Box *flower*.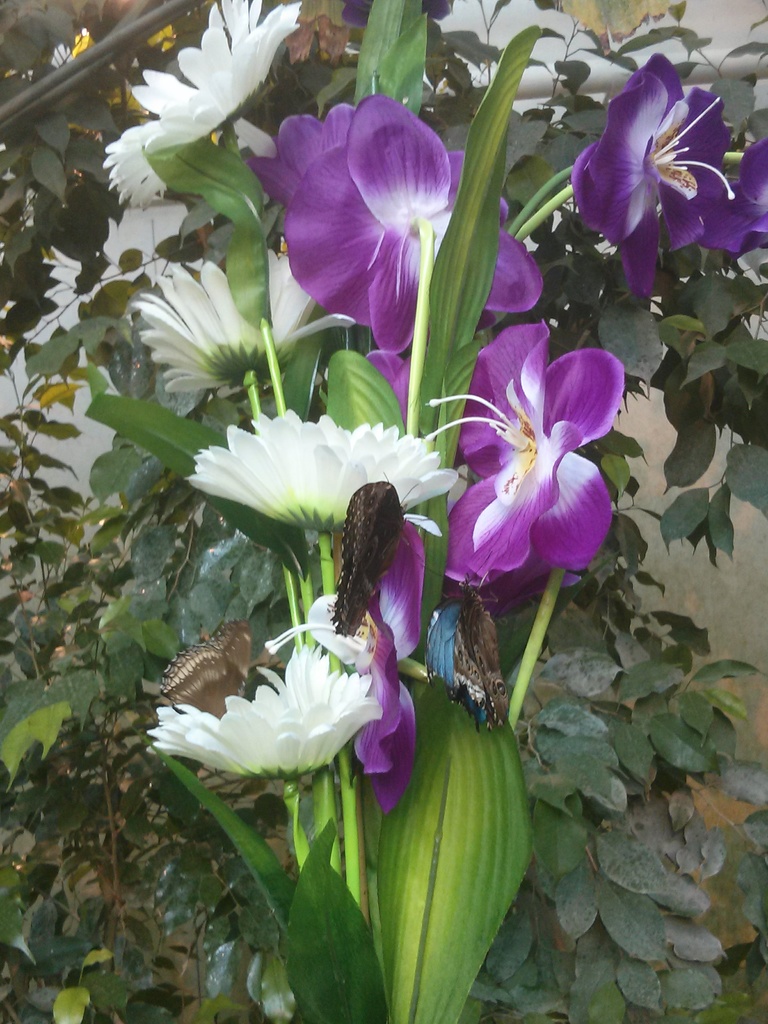
<region>146, 641, 384, 788</region>.
